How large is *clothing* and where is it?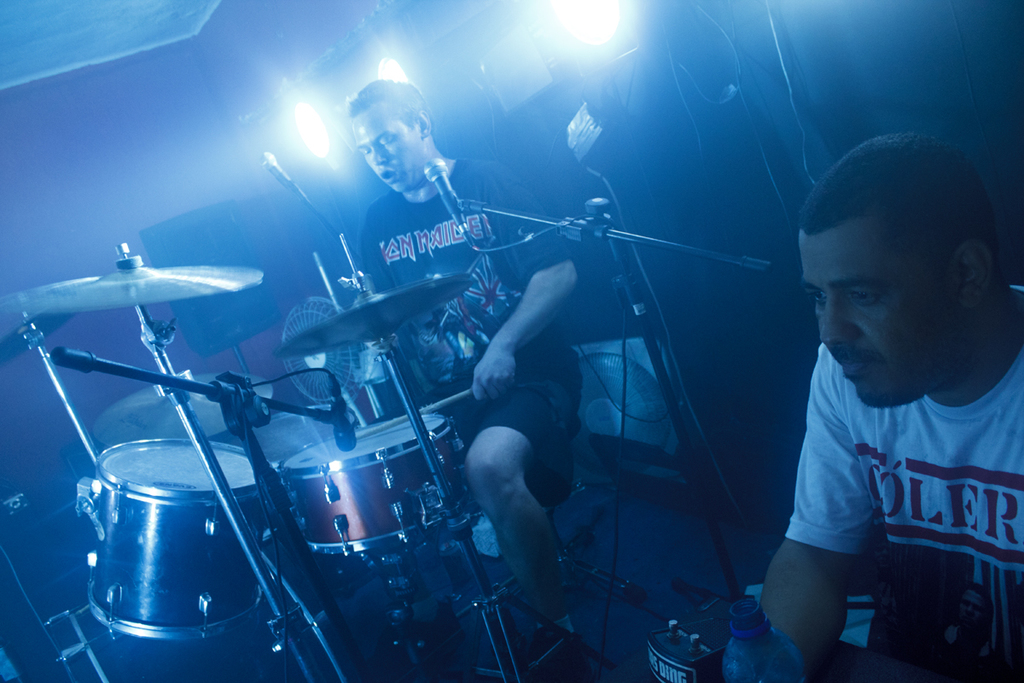
Bounding box: BBox(465, 363, 580, 474).
